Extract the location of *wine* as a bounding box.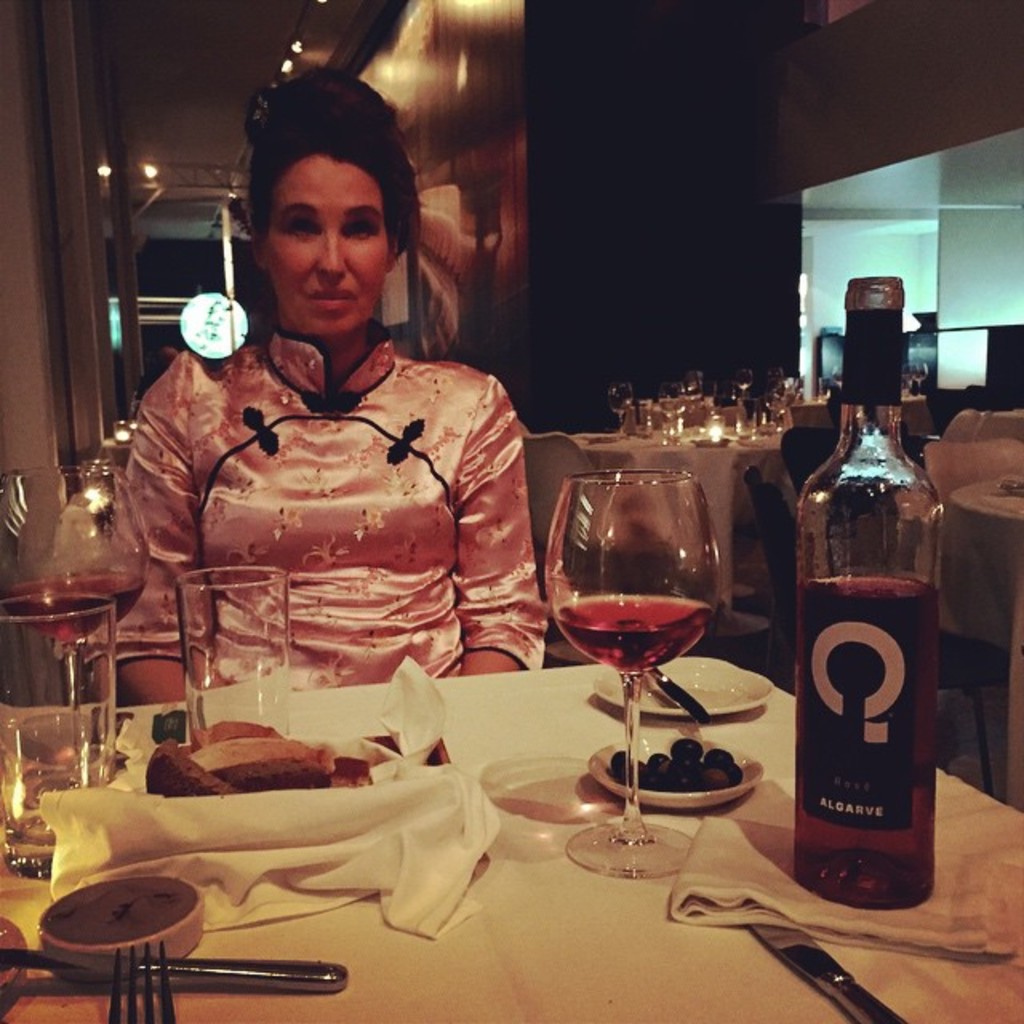
box(544, 477, 741, 827).
